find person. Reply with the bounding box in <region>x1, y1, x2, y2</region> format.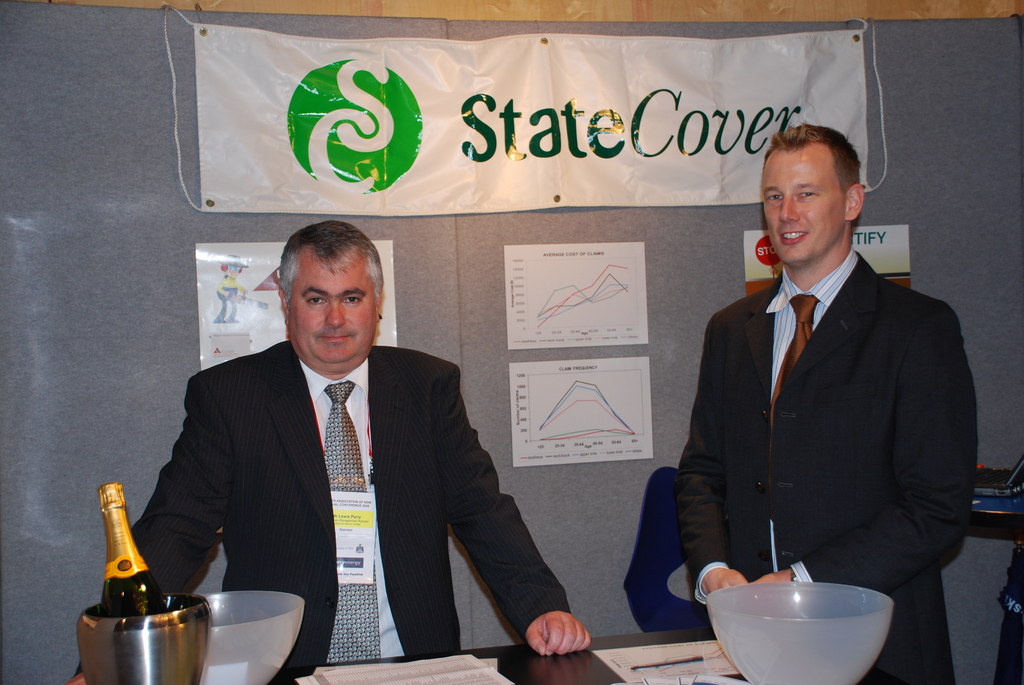
<region>215, 255, 248, 322</region>.
